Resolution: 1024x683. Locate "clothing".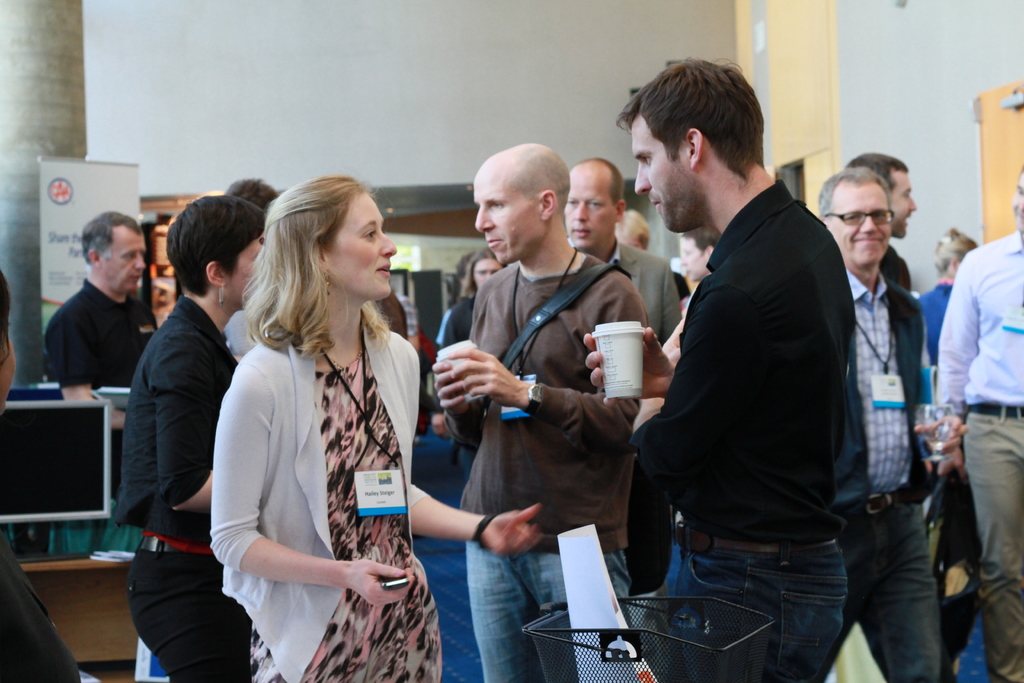
x1=8, y1=523, x2=71, y2=682.
